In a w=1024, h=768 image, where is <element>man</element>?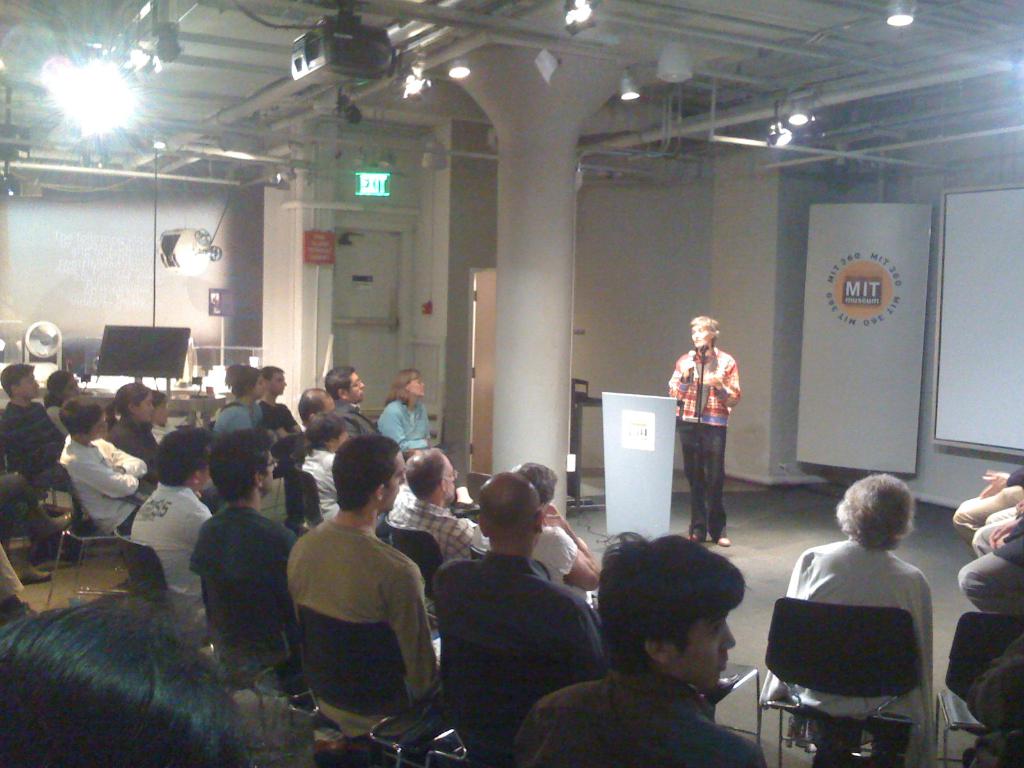
[left=956, top=517, right=1023, bottom=611].
